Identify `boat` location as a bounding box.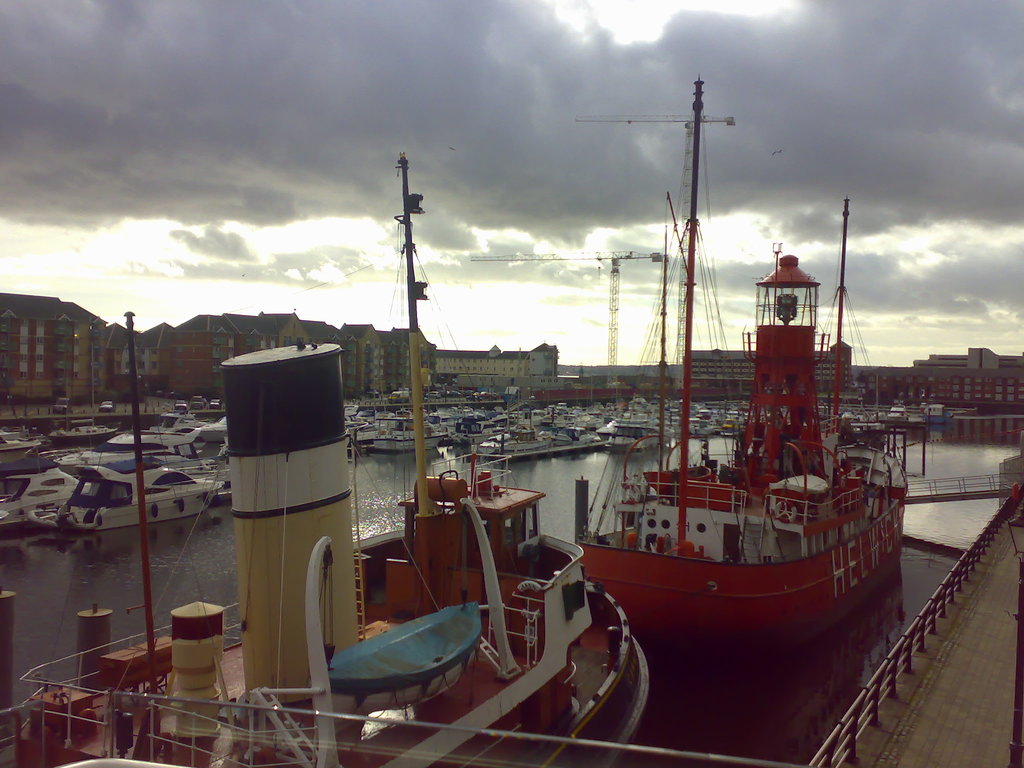
[x1=565, y1=124, x2=913, y2=692].
